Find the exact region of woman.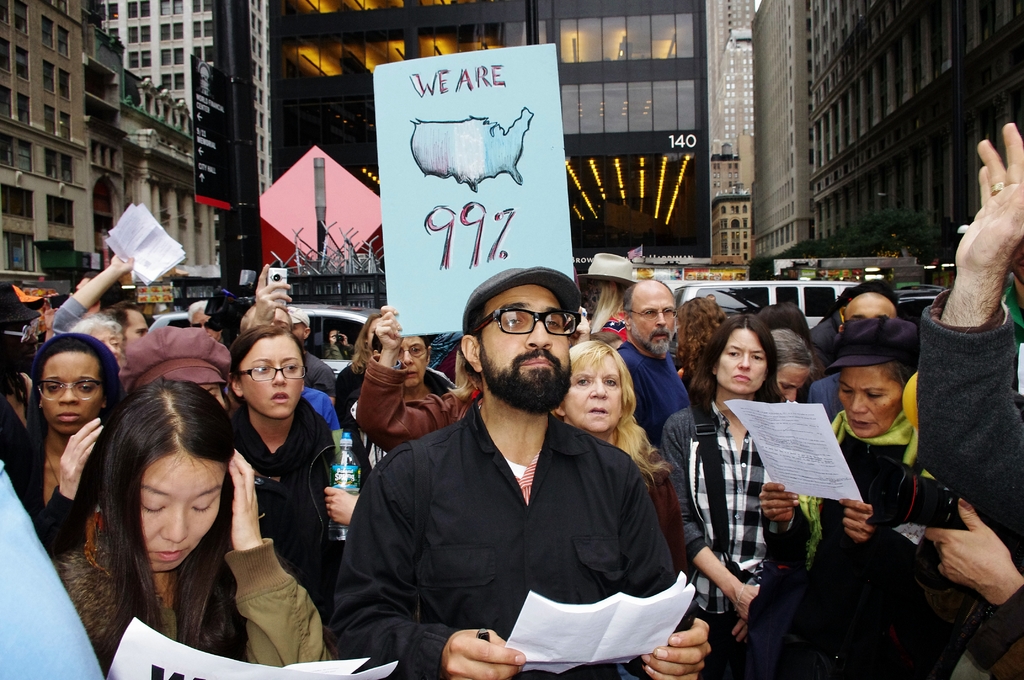
Exact region: 0:336:132:563.
